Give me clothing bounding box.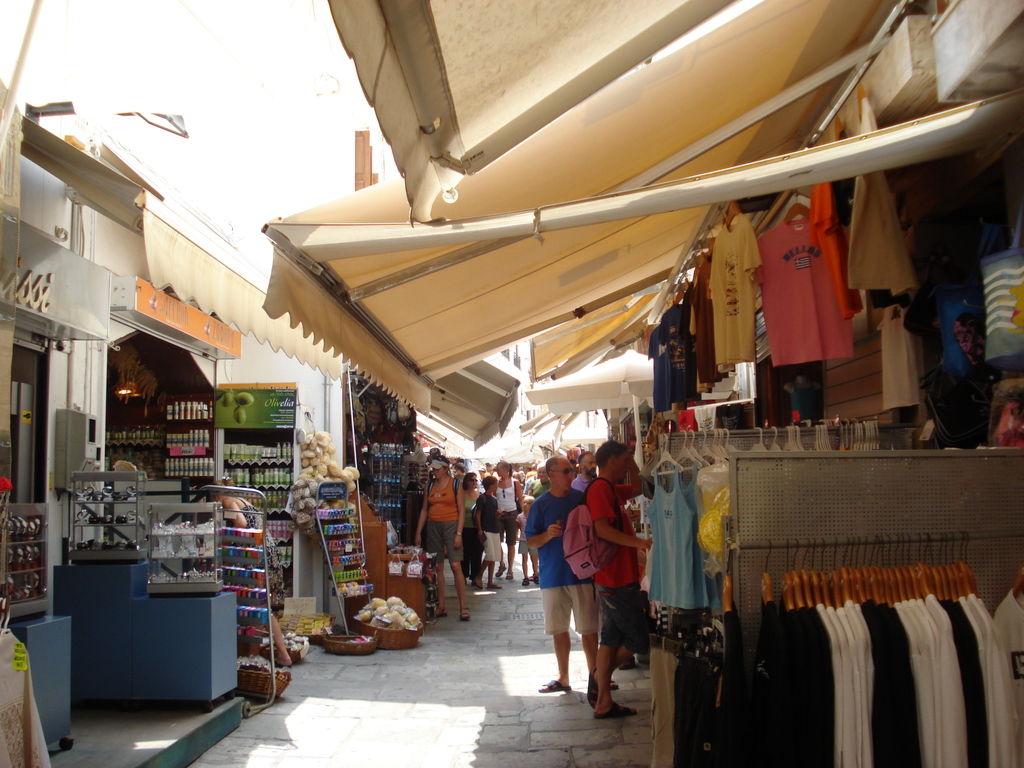
l=566, t=462, r=597, b=492.
